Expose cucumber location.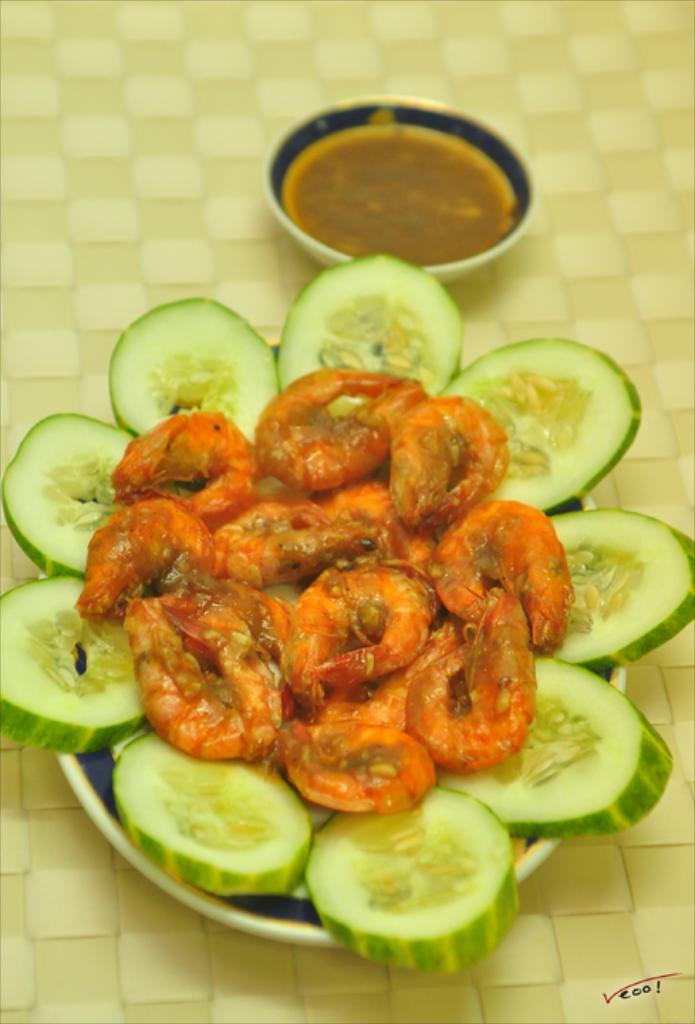
Exposed at [left=107, top=294, right=277, bottom=427].
